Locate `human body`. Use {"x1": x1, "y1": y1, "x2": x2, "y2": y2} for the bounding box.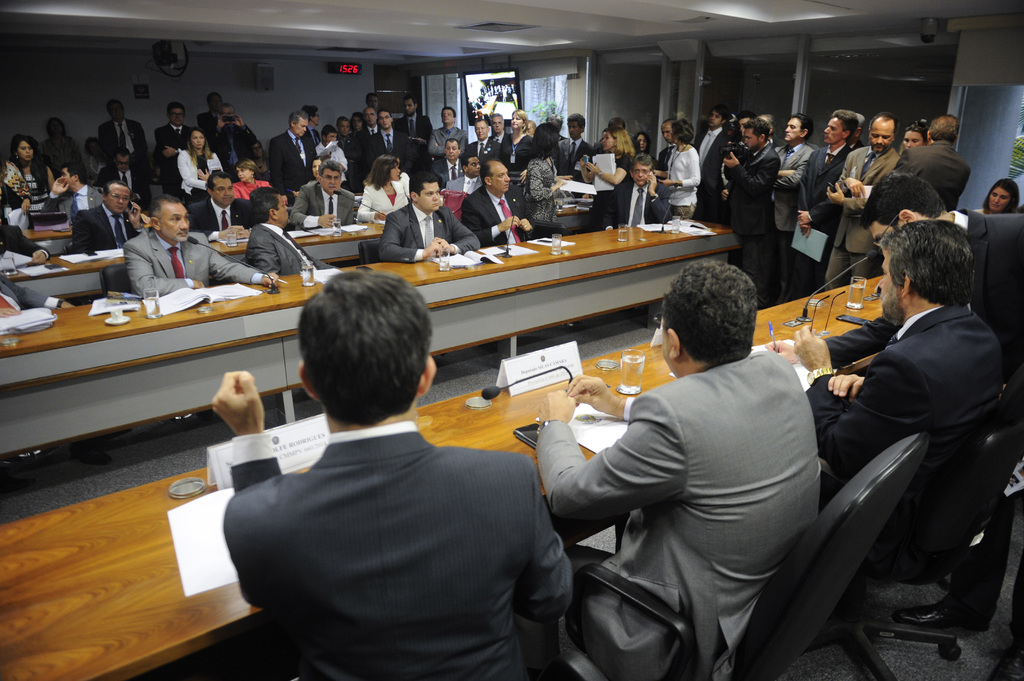
{"x1": 5, "y1": 163, "x2": 52, "y2": 214}.
